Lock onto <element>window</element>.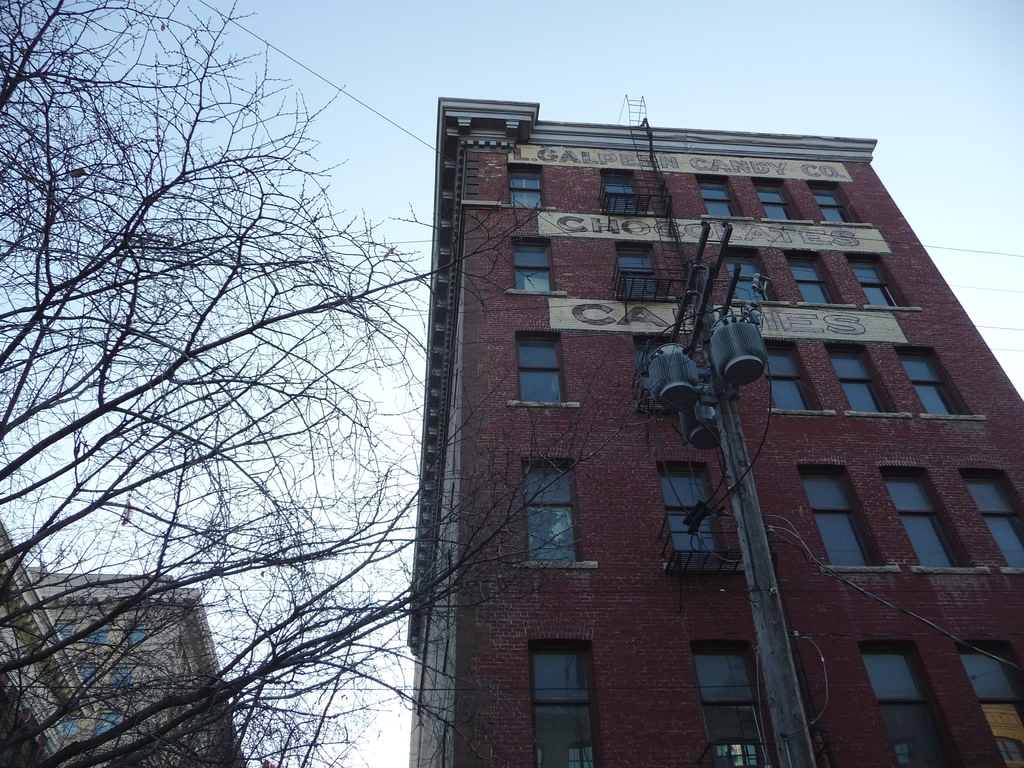
Locked: (x1=972, y1=637, x2=1023, y2=762).
